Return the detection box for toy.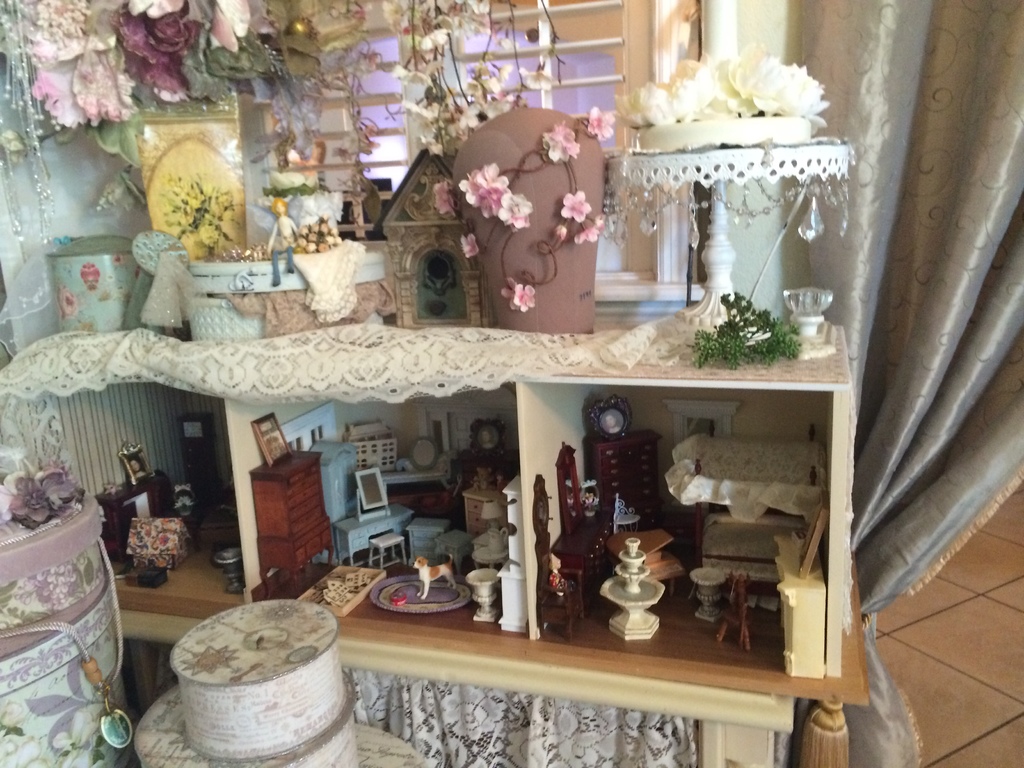
(335,417,427,479).
